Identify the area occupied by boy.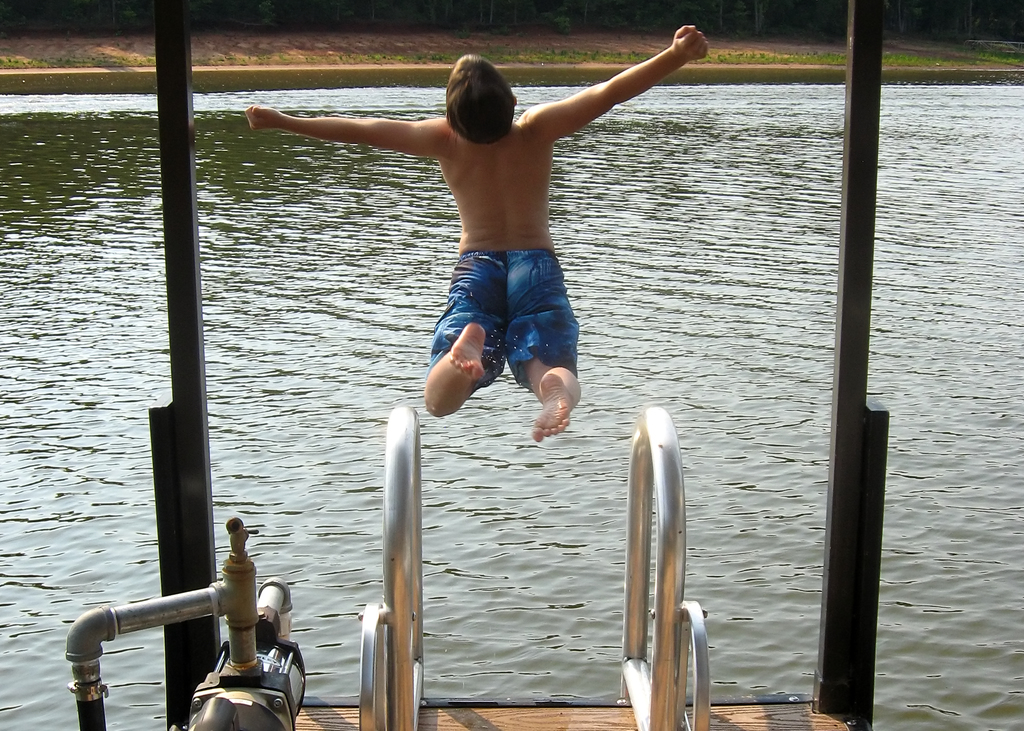
Area: 278 26 692 433.
